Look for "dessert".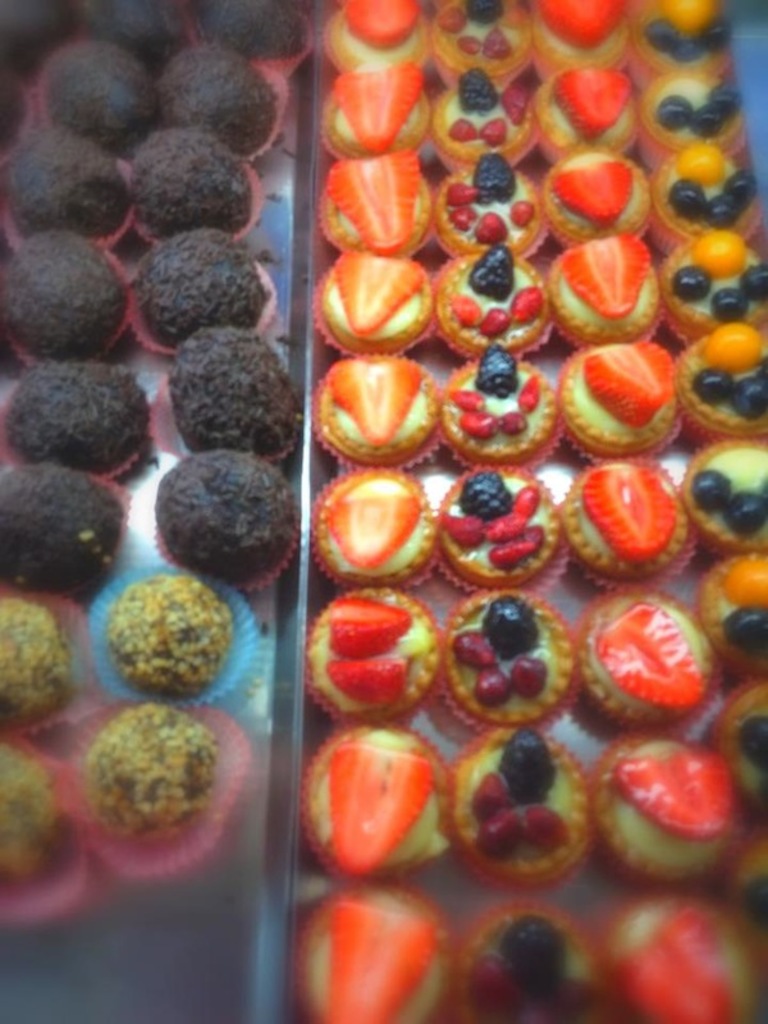
Found: bbox(79, 0, 183, 69).
